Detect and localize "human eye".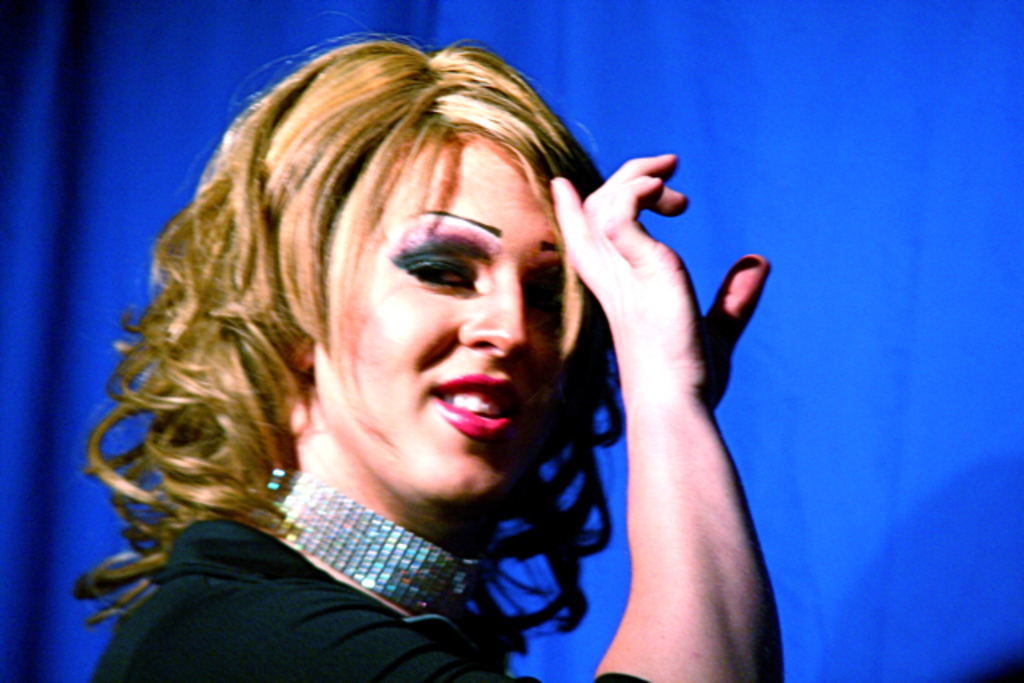
Localized at <region>390, 250, 480, 294</region>.
